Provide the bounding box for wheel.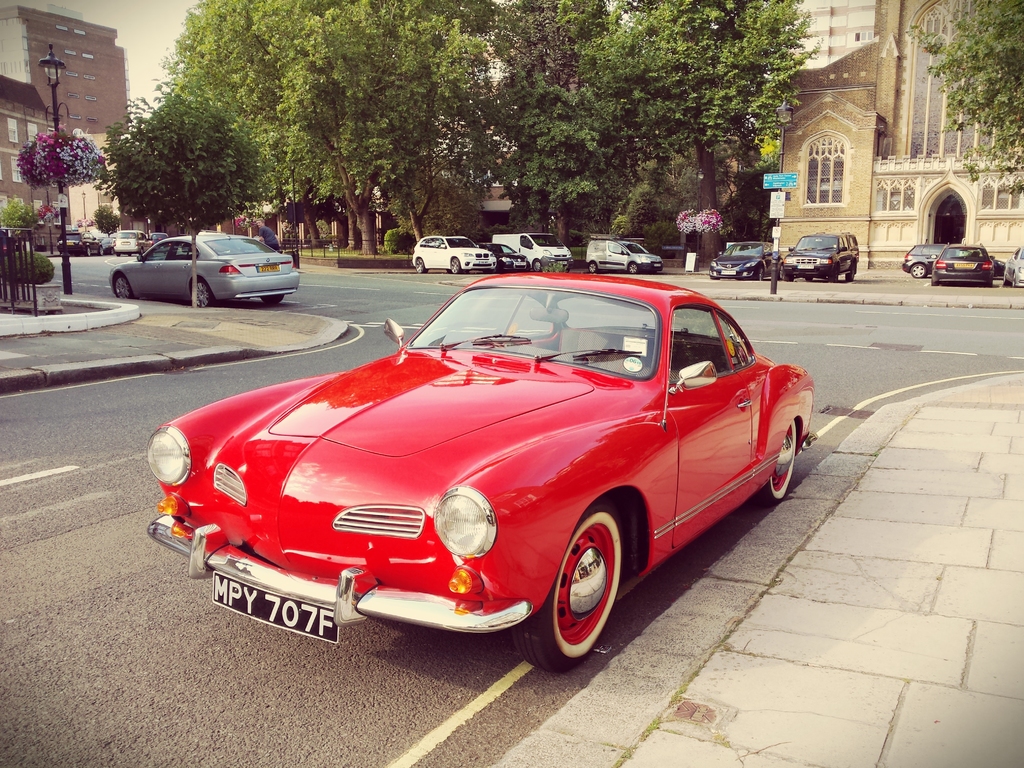
rect(909, 264, 927, 275).
